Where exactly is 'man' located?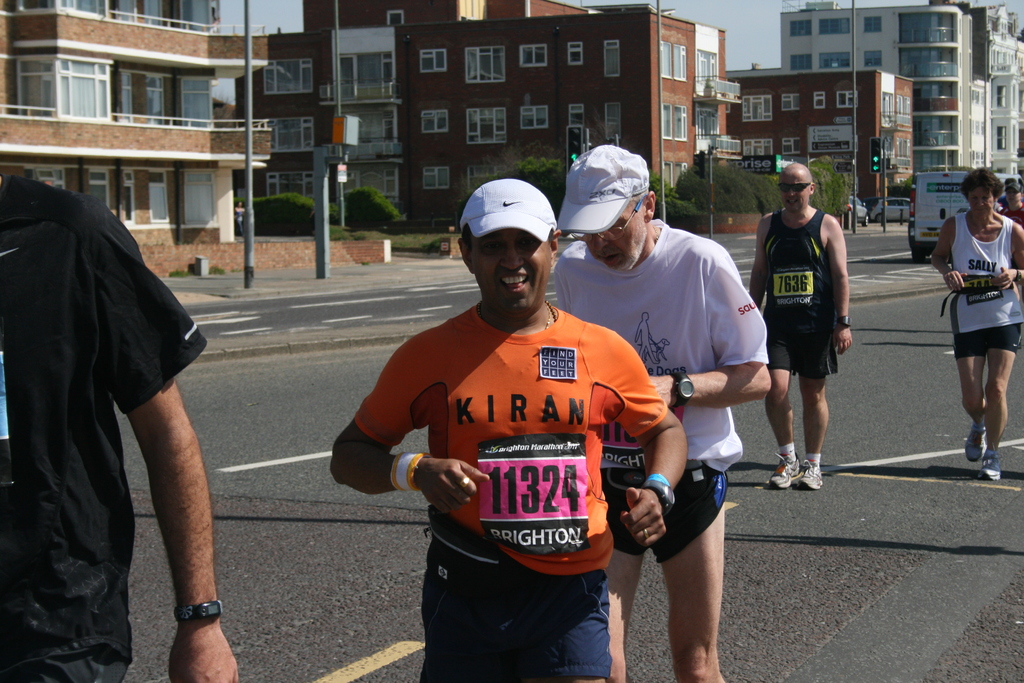
Its bounding box is crop(756, 163, 870, 486).
